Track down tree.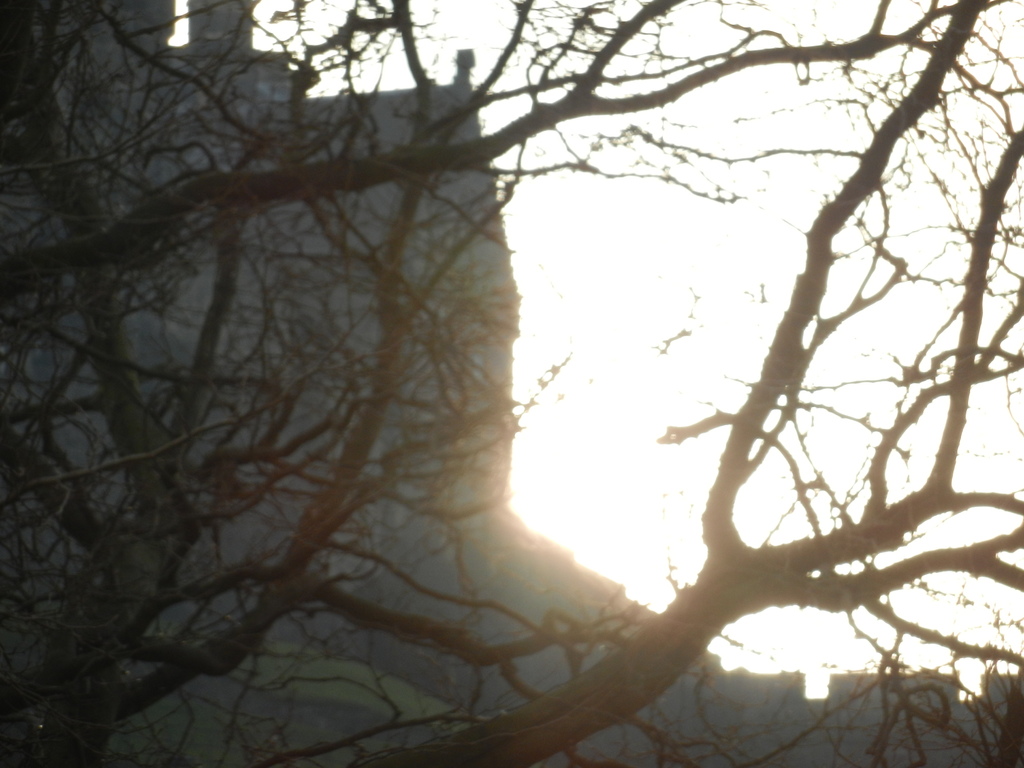
Tracked to region(0, 0, 1018, 767).
